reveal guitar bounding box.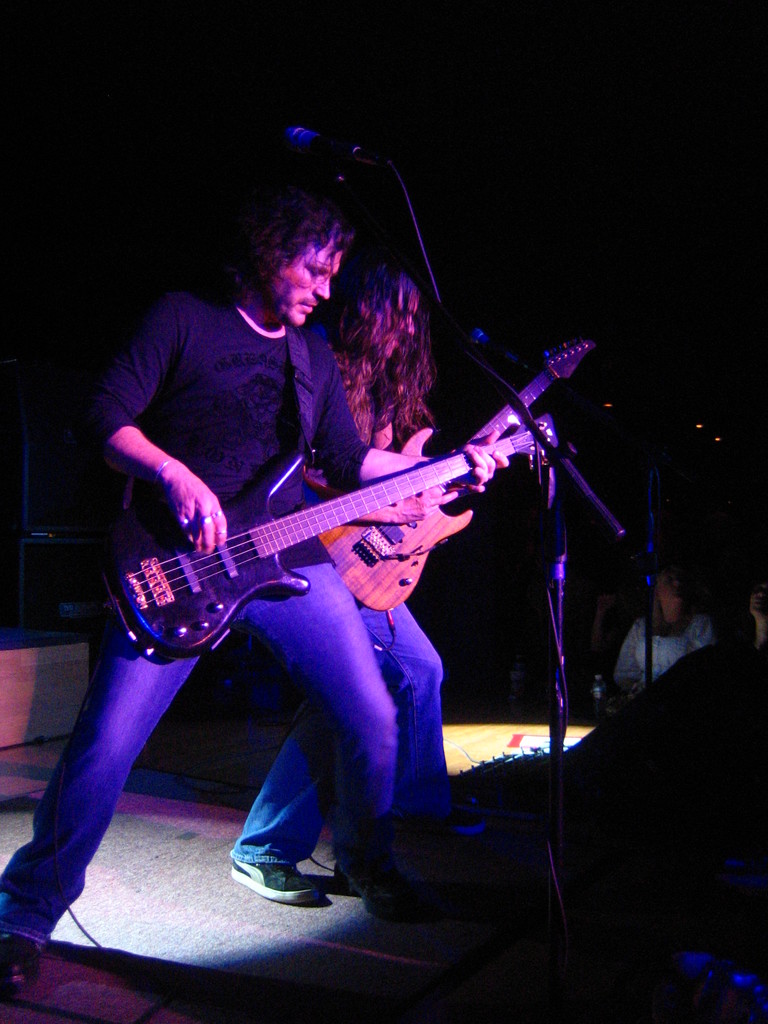
Revealed: (x1=305, y1=332, x2=598, y2=614).
